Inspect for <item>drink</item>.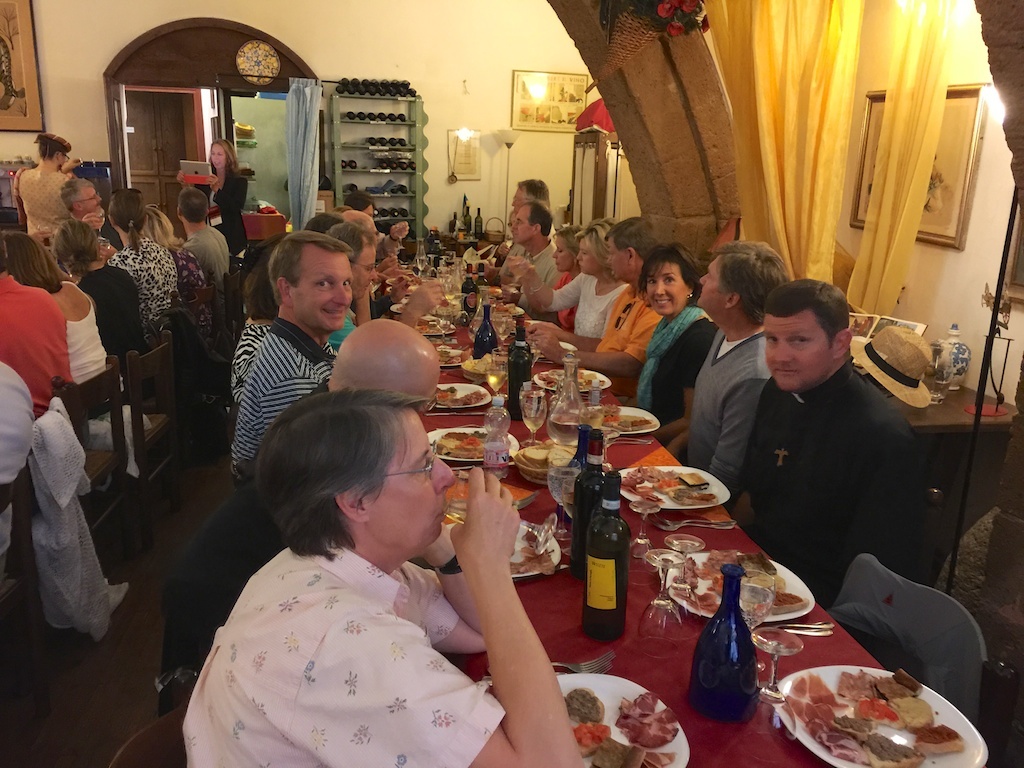
Inspection: box(467, 320, 480, 342).
